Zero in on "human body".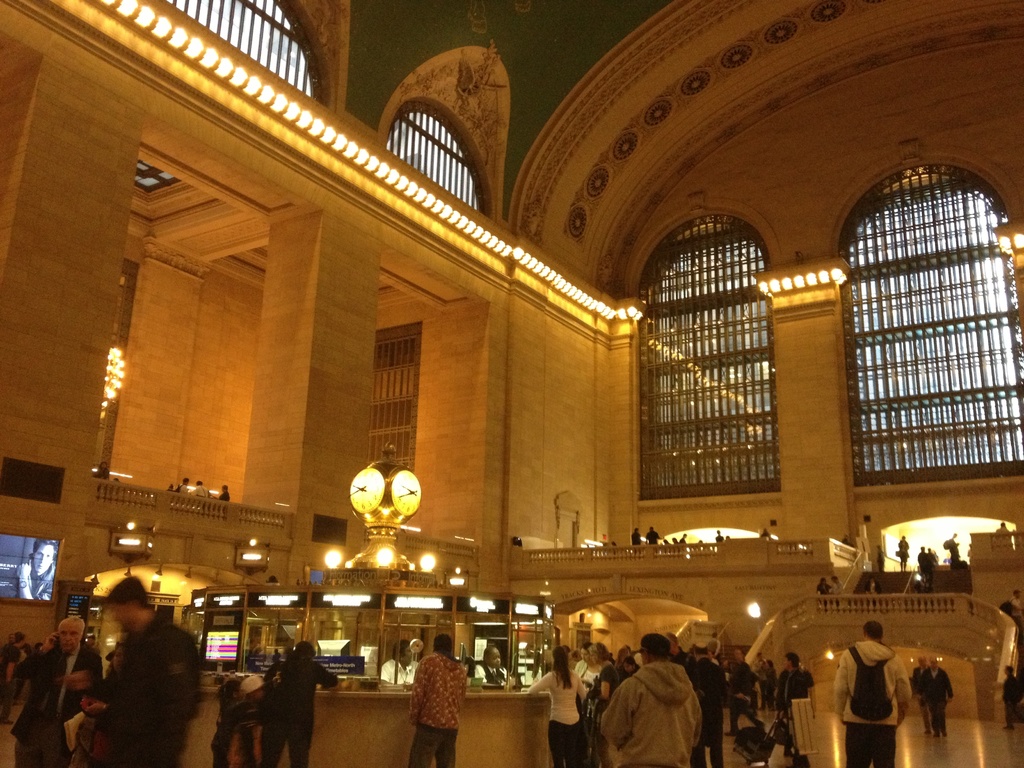
Zeroed in: (left=721, top=667, right=764, bottom=739).
